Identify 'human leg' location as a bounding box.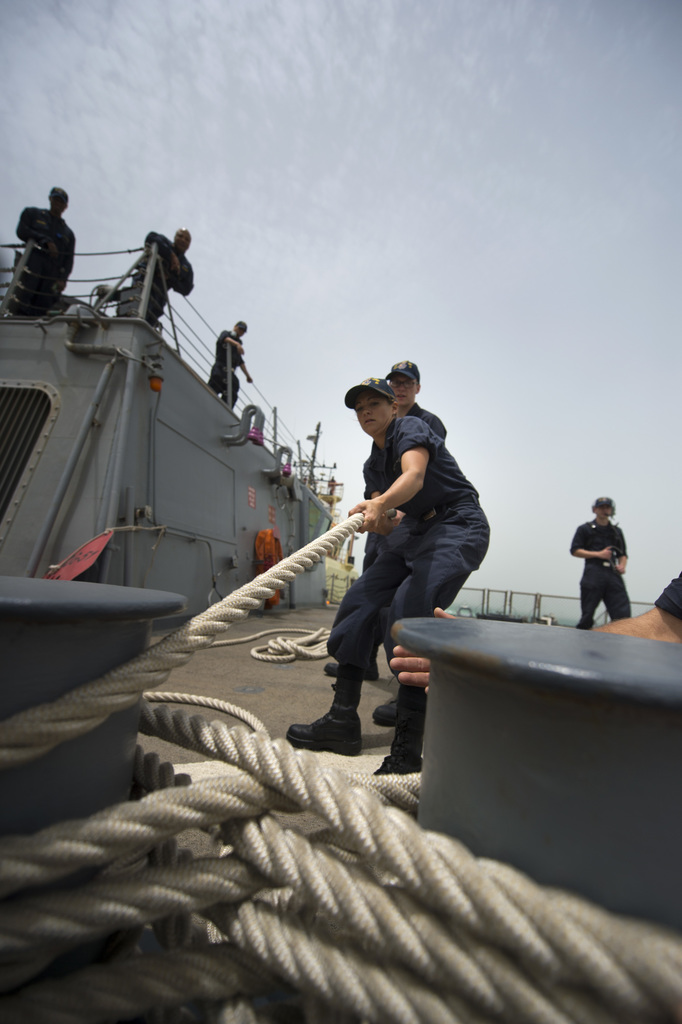
{"x1": 613, "y1": 566, "x2": 633, "y2": 619}.
